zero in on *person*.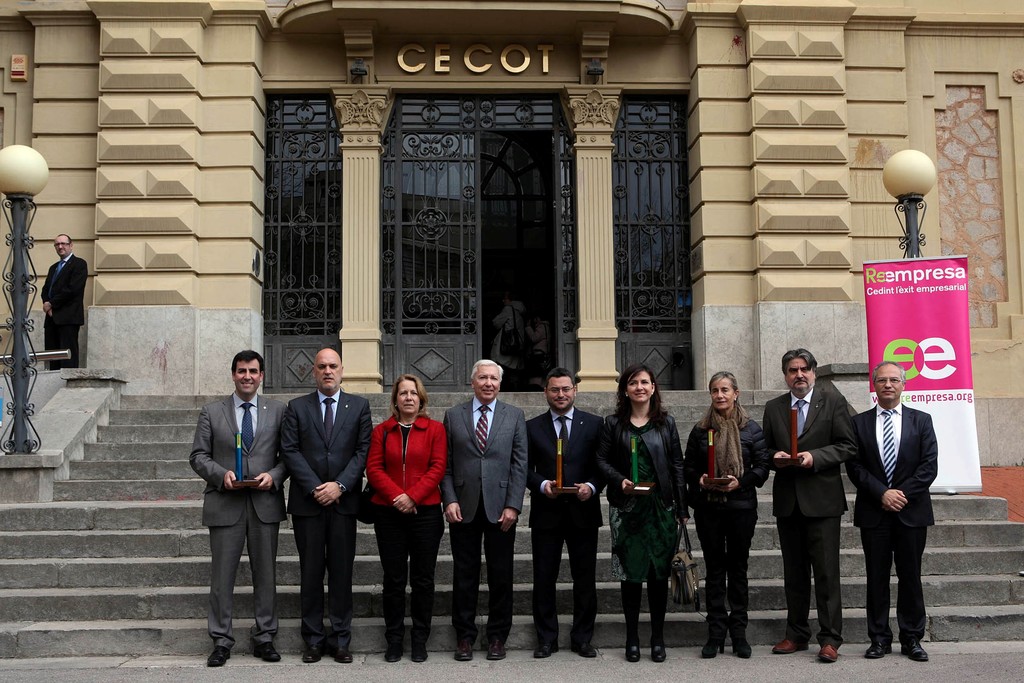
Zeroed in: x1=612, y1=365, x2=692, y2=663.
